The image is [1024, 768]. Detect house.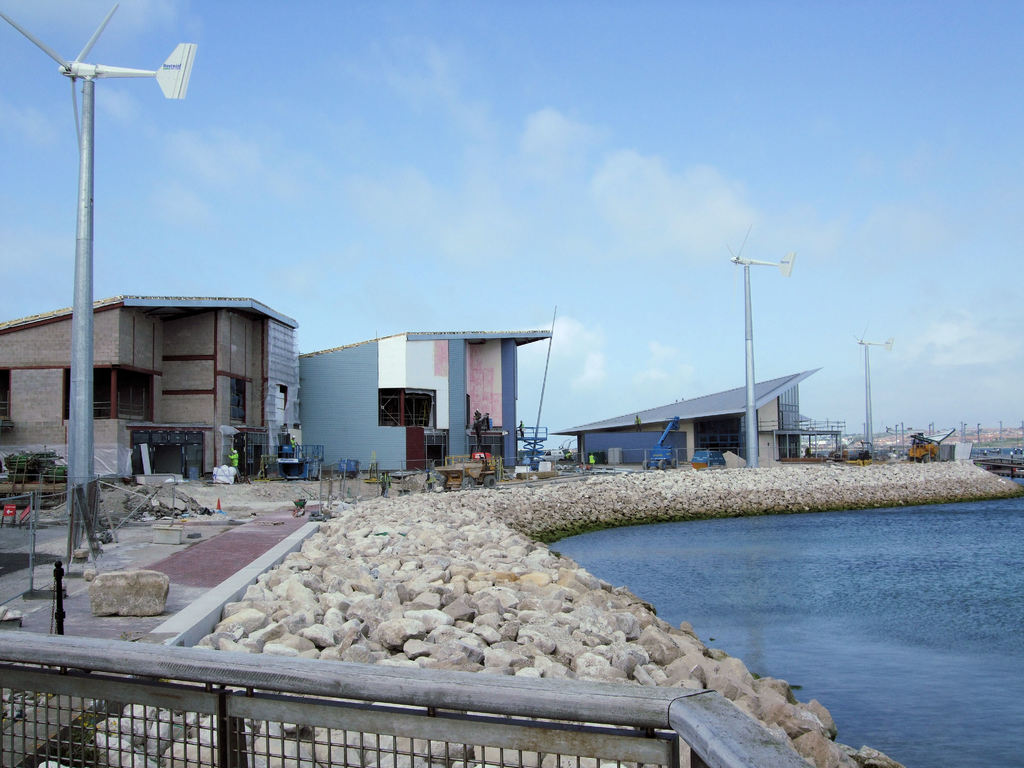
Detection: left=552, top=361, right=826, bottom=472.
